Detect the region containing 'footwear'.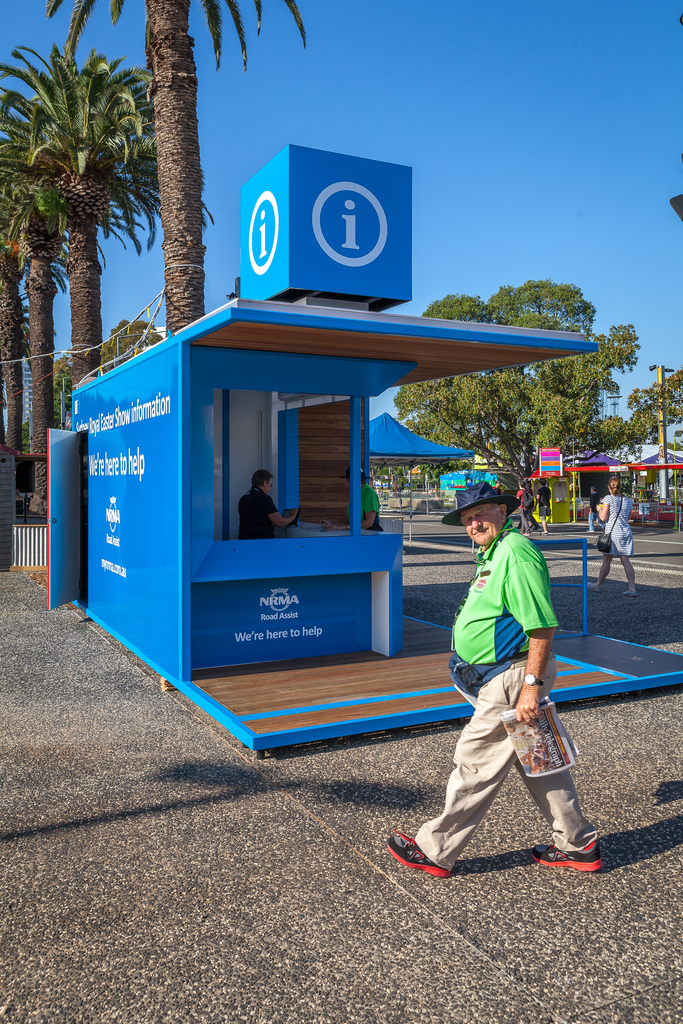
621 588 635 600.
